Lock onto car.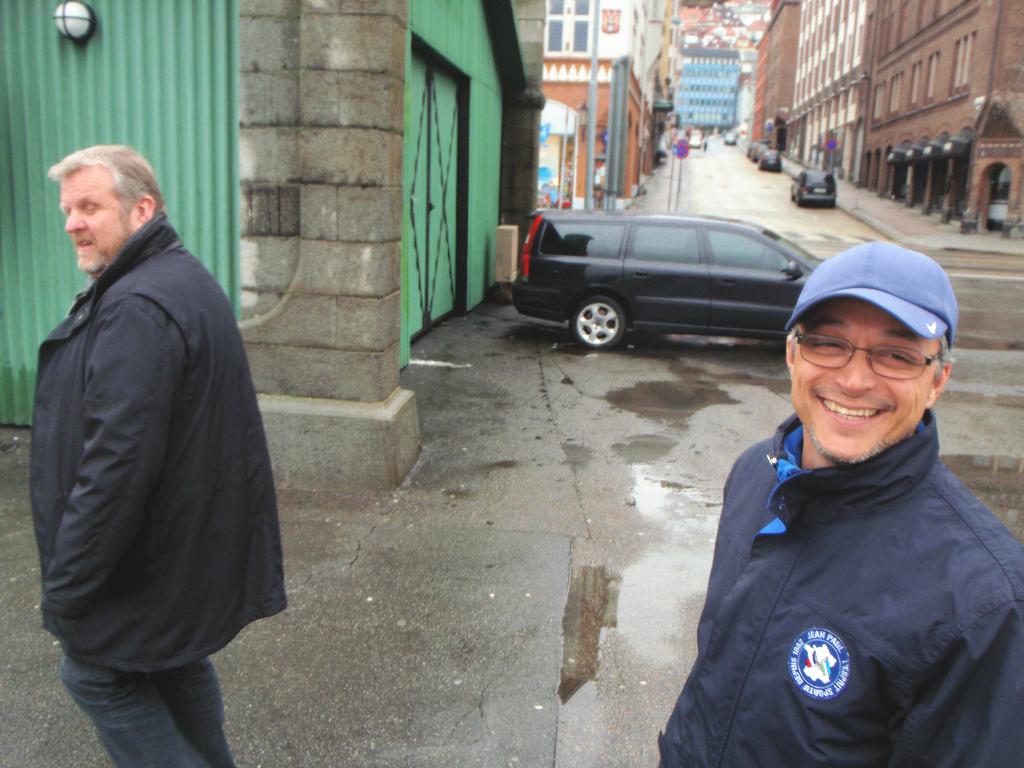
Locked: (left=787, top=167, right=838, bottom=212).
